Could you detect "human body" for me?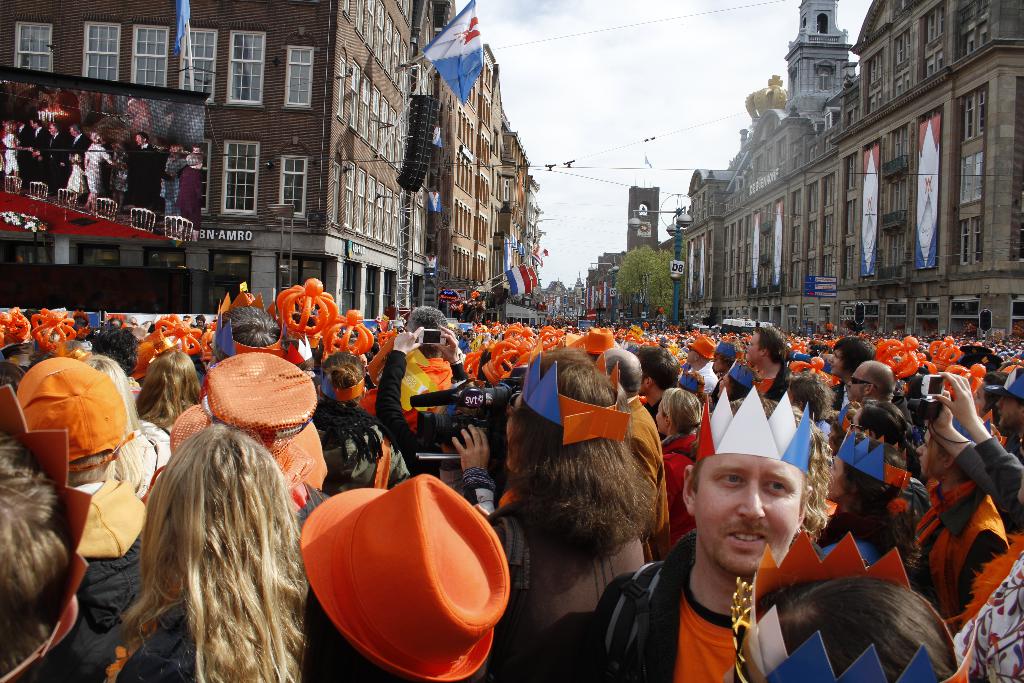
Detection result: [left=594, top=383, right=827, bottom=676].
